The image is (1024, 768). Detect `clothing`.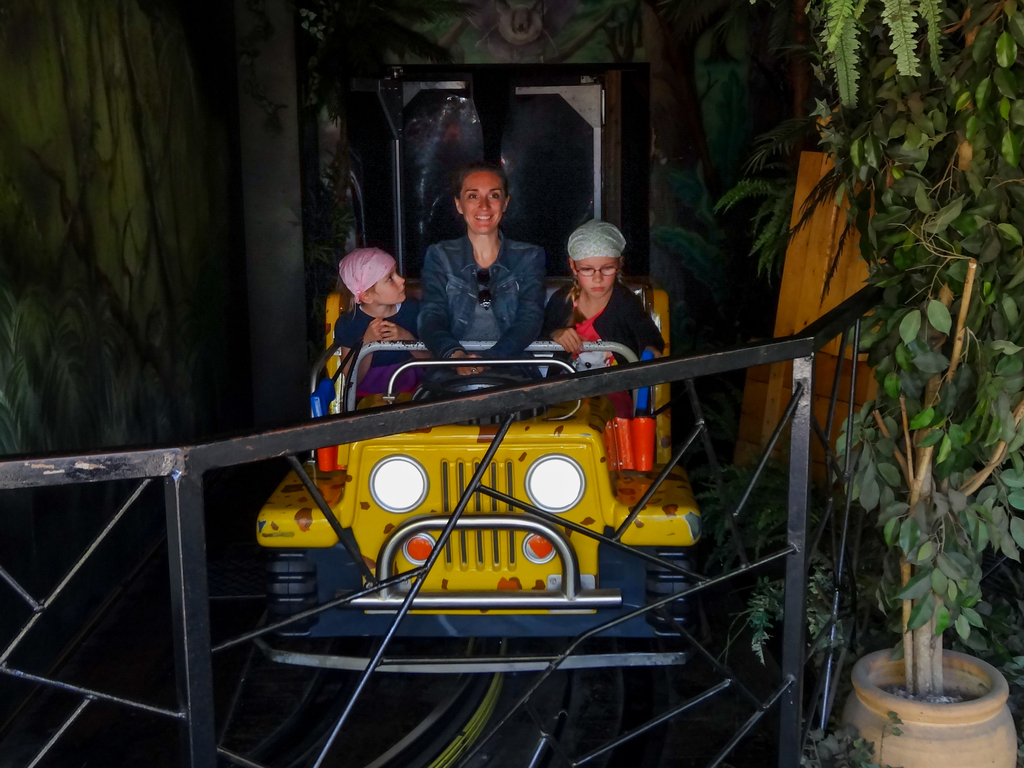
Detection: [417,224,552,381].
